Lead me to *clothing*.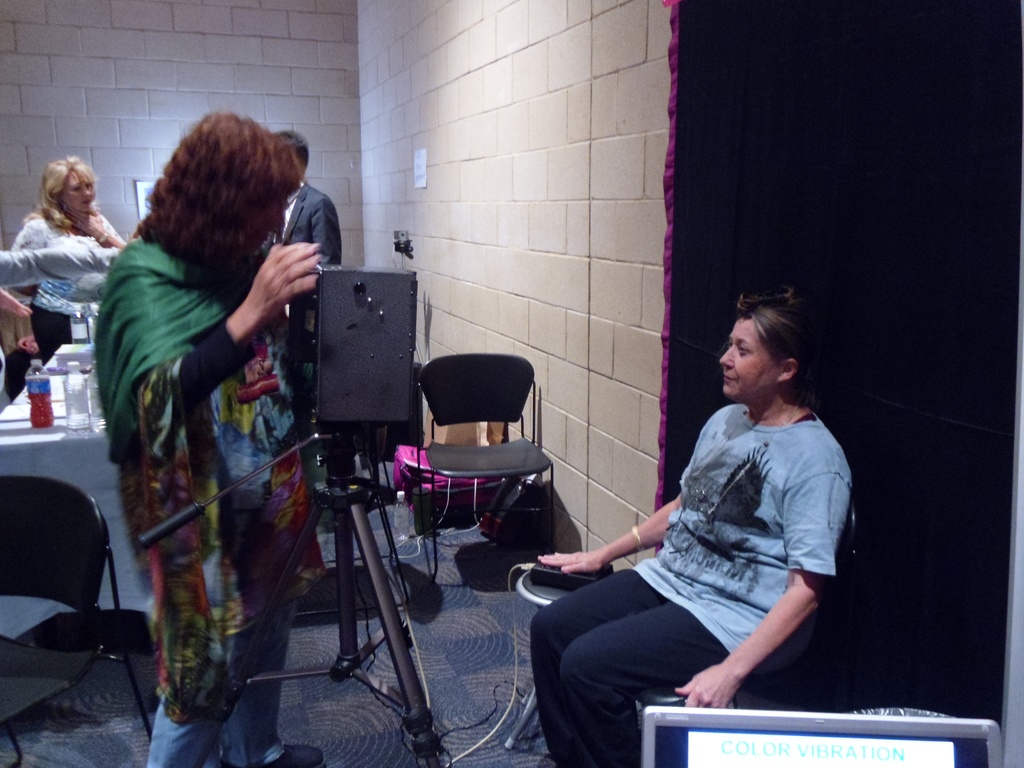
Lead to 6/196/124/359.
